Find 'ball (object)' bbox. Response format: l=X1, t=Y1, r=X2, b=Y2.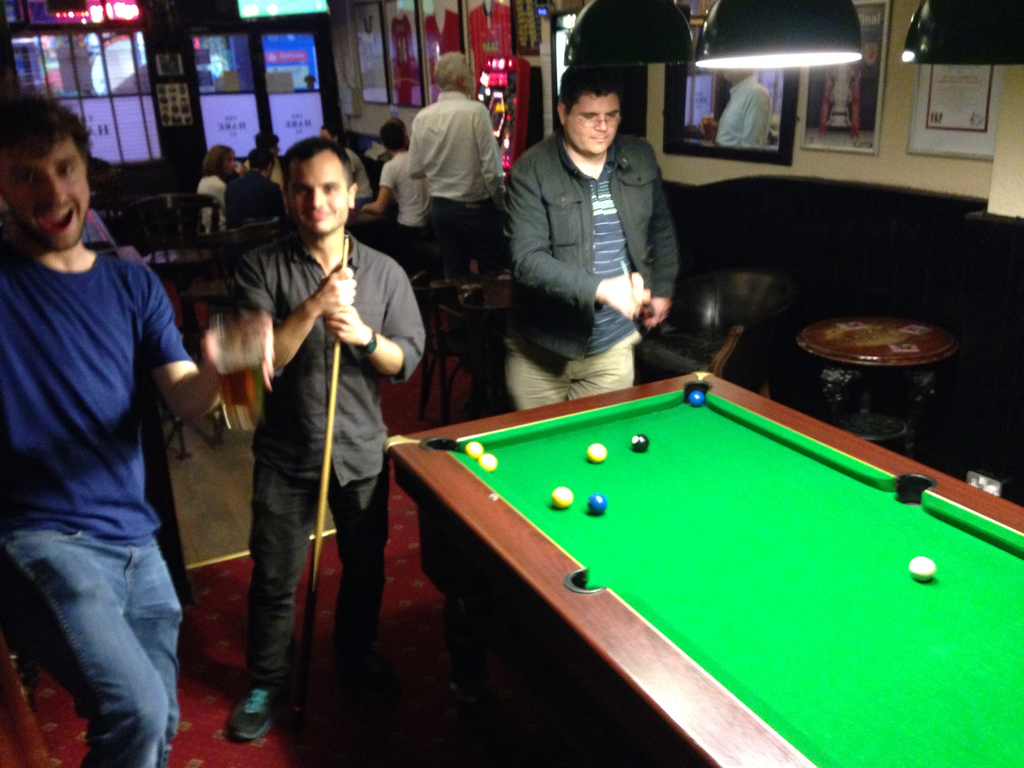
l=550, t=488, r=572, b=508.
